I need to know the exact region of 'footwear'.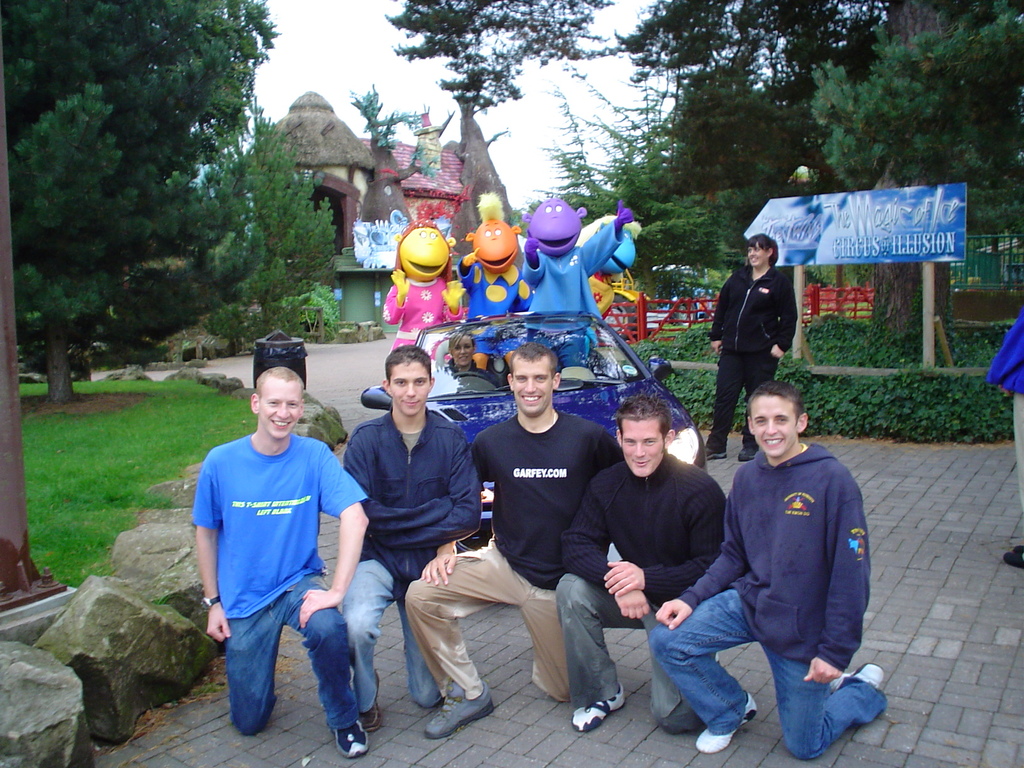
Region: [x1=705, y1=447, x2=728, y2=465].
